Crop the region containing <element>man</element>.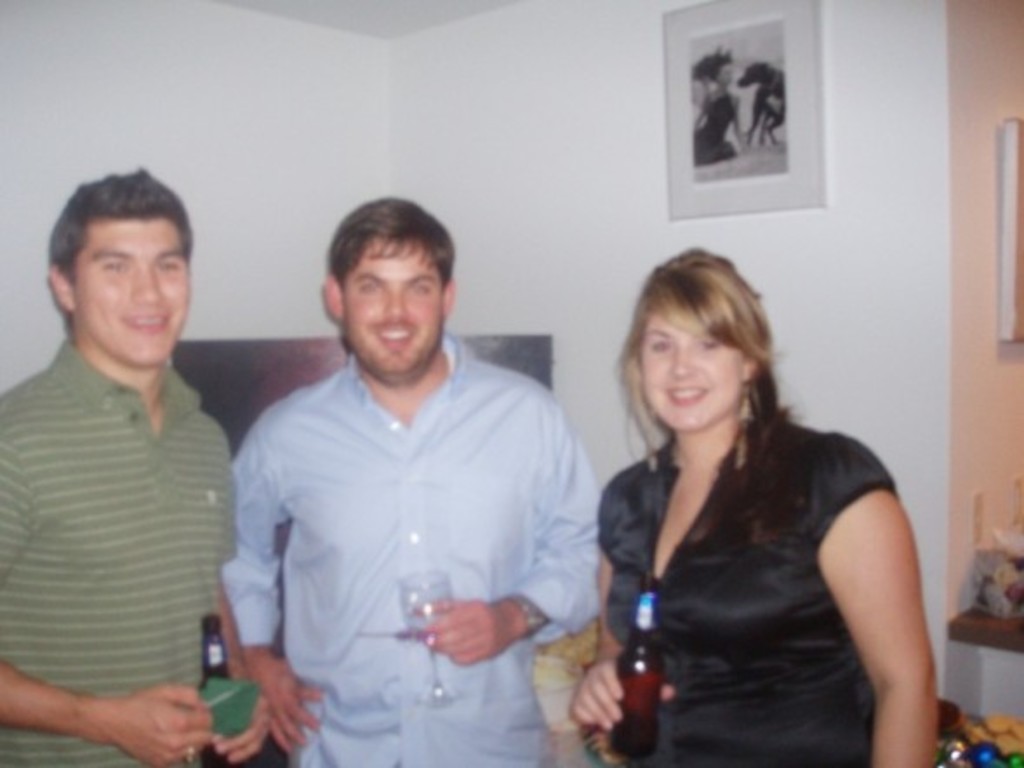
Crop region: BBox(219, 184, 596, 749).
